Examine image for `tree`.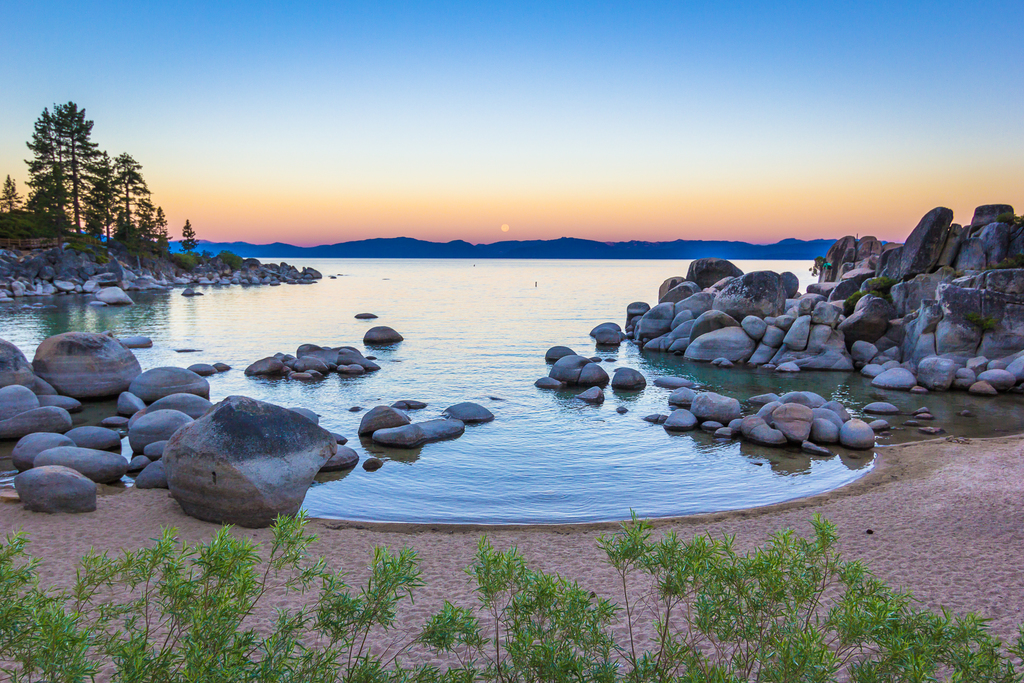
Examination result: [148,206,170,253].
